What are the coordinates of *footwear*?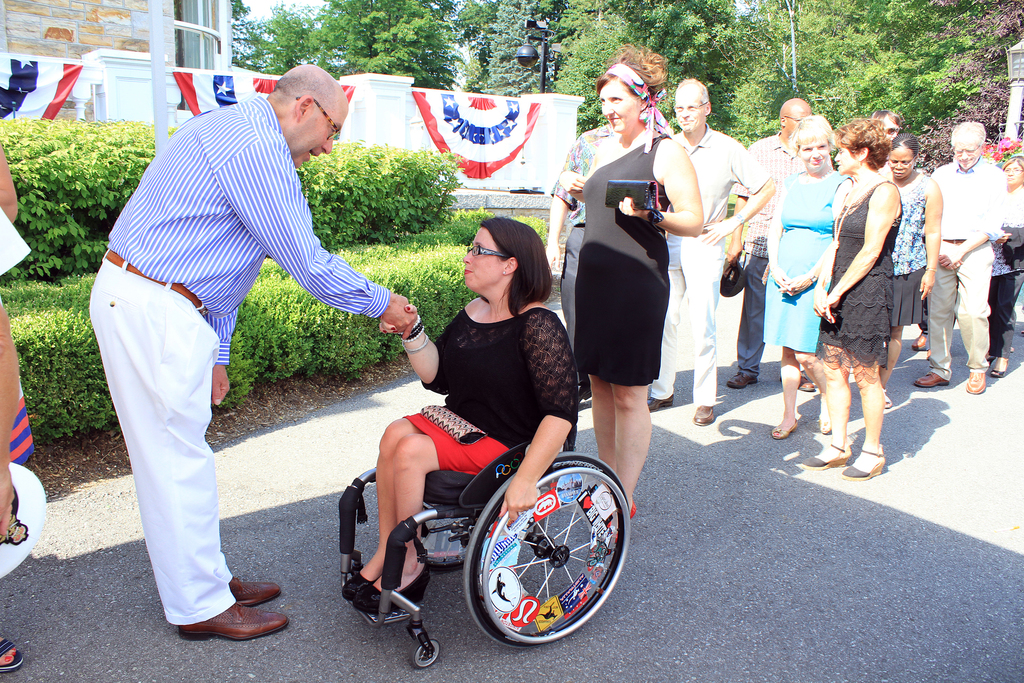
(345, 569, 436, 616).
